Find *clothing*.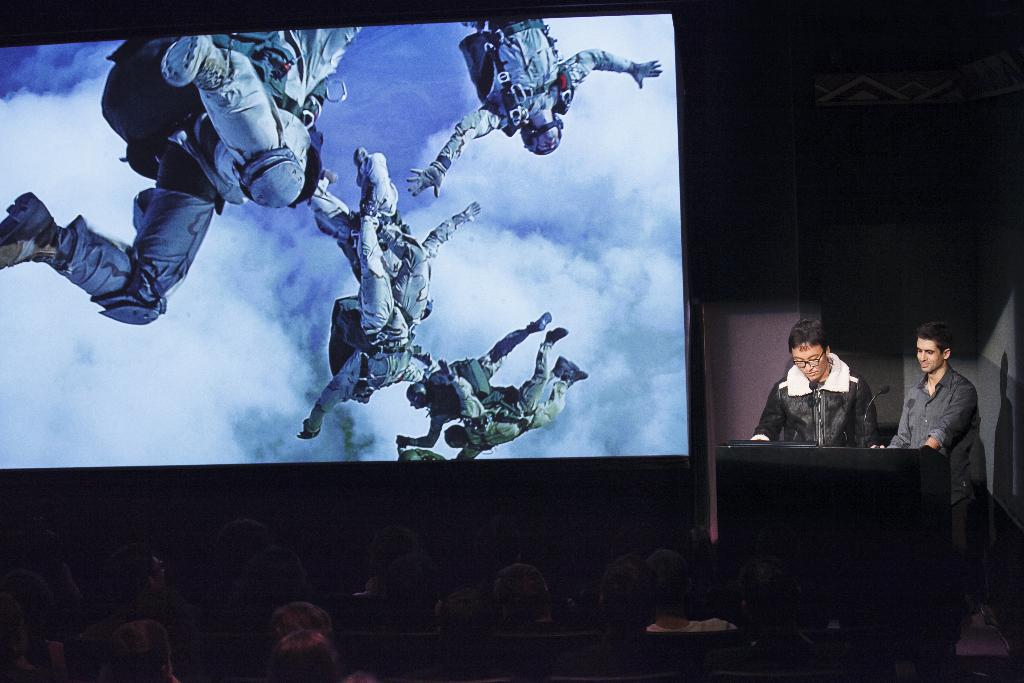
[x1=321, y1=149, x2=466, y2=435].
